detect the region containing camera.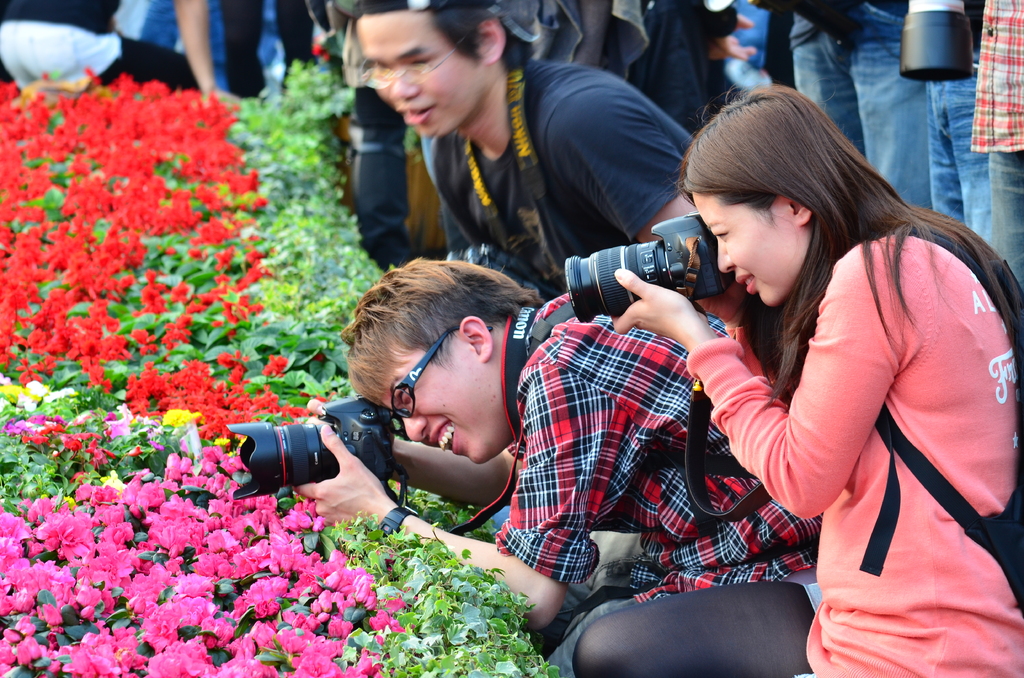
224/394/396/500.
